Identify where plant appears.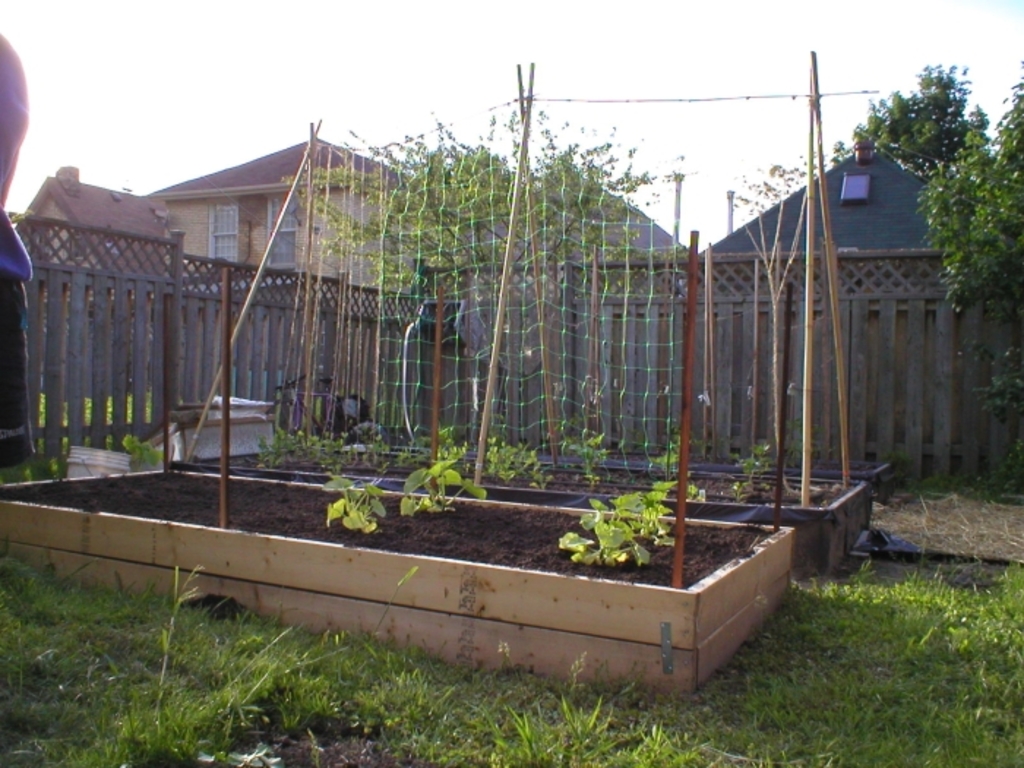
Appears at 562,417,616,486.
